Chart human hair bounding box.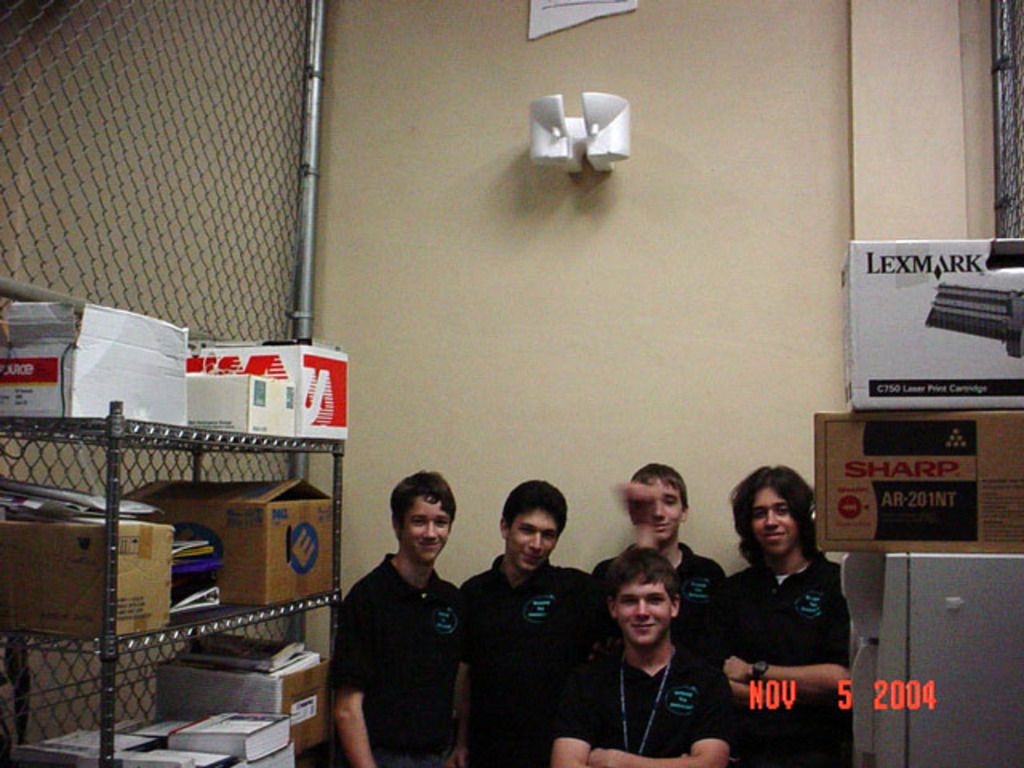
Charted: 390/467/456/544.
